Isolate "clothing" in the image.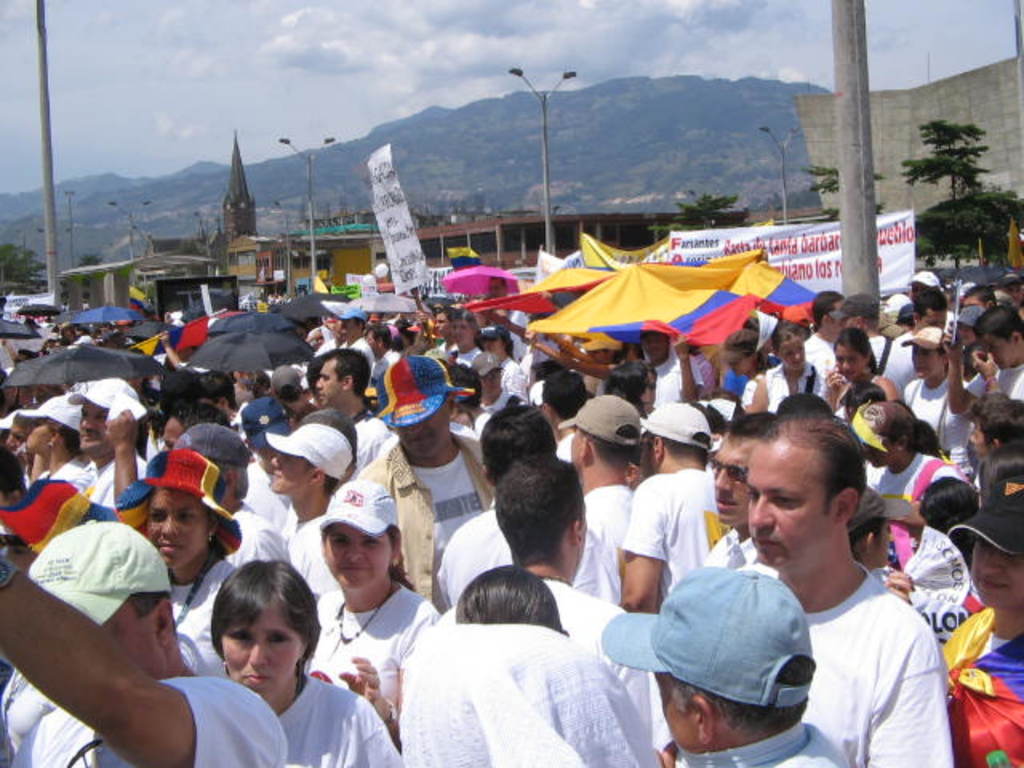
Isolated region: rect(963, 352, 1022, 403).
